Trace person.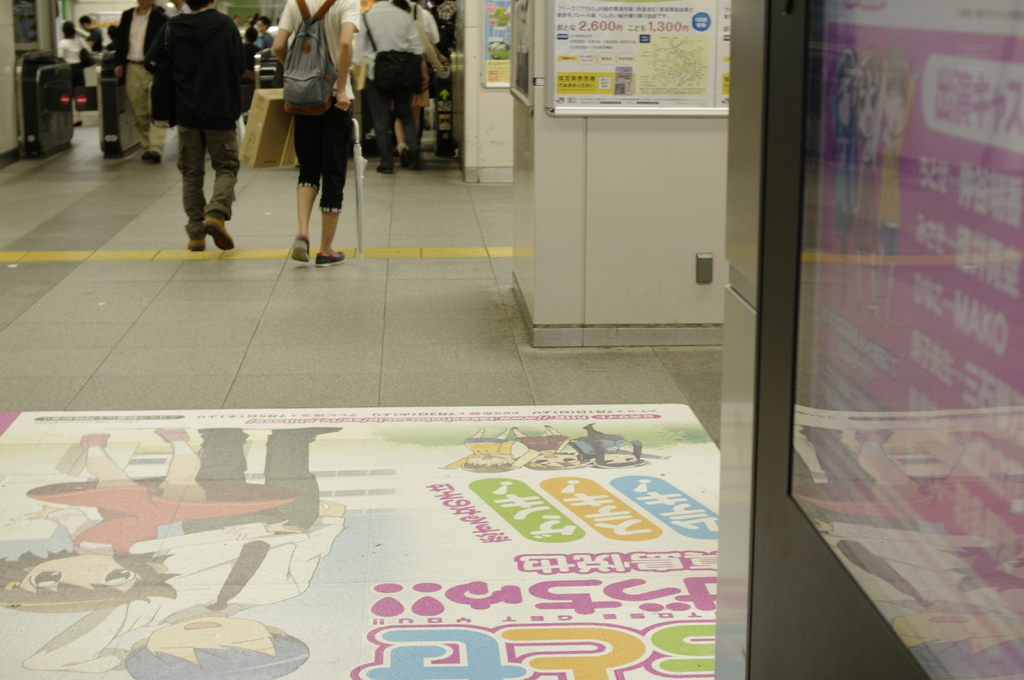
Traced to locate(442, 427, 517, 473).
